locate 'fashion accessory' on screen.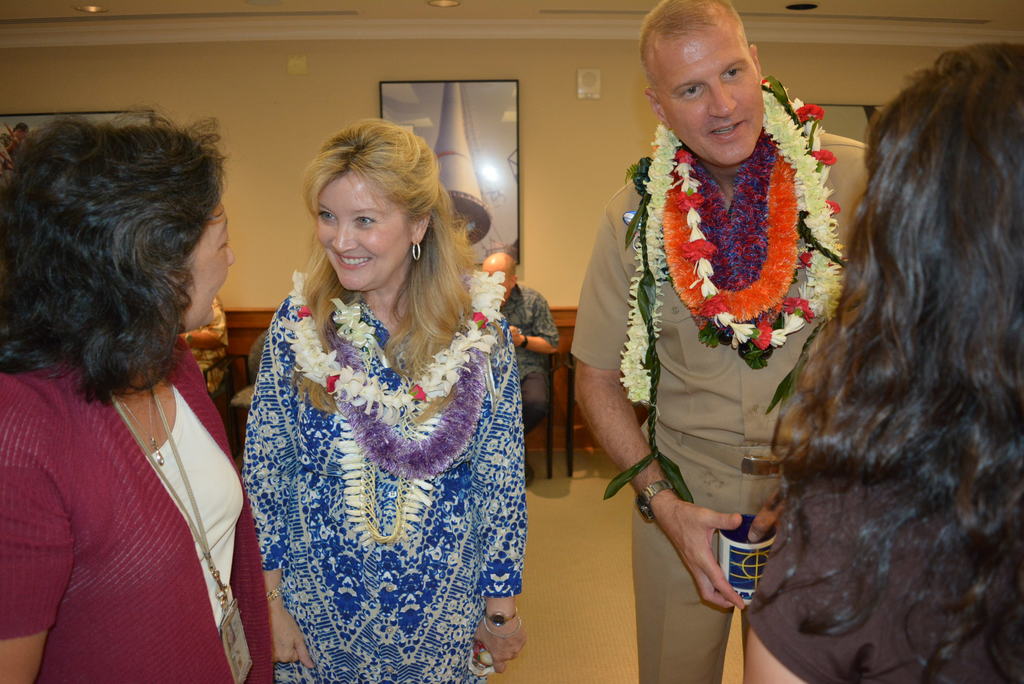
On screen at select_region(637, 477, 669, 527).
